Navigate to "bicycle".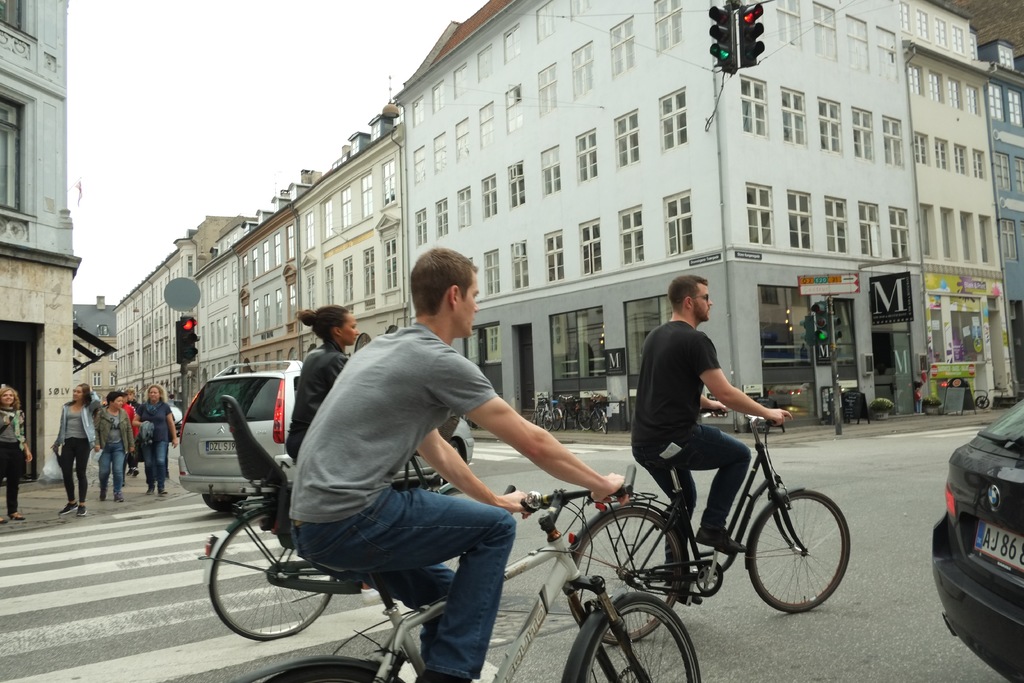
Navigation target: (x1=545, y1=393, x2=595, y2=434).
